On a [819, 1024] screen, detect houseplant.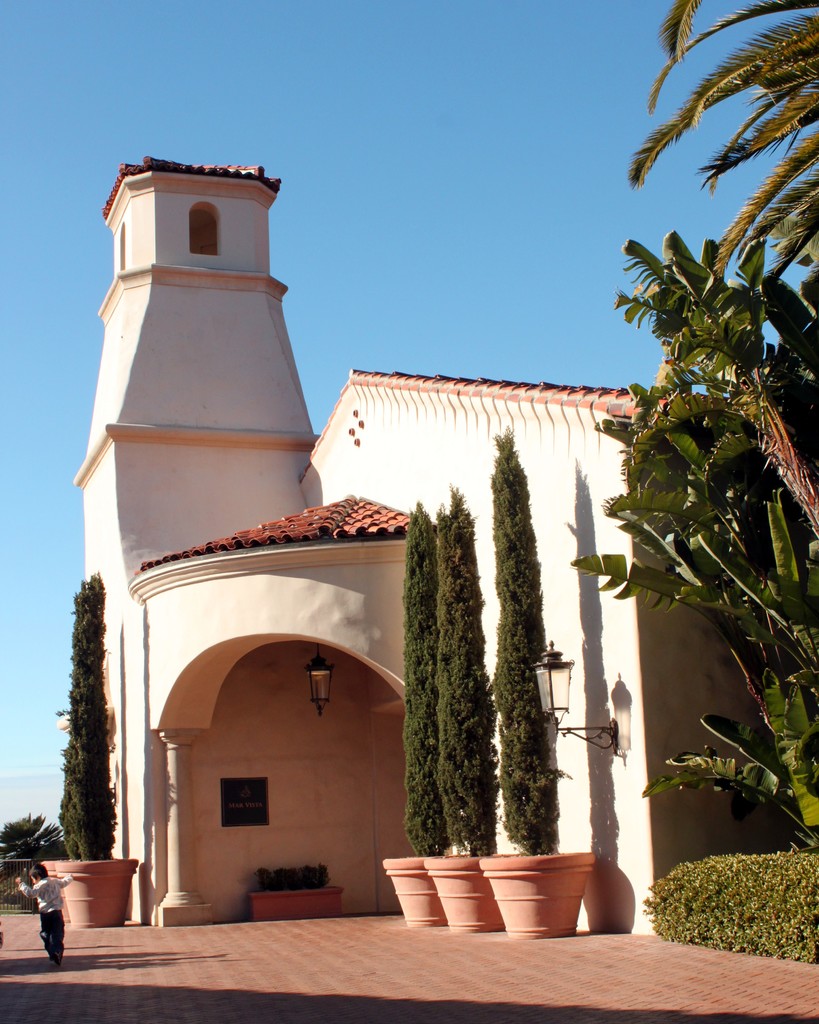
rect(36, 586, 113, 926).
